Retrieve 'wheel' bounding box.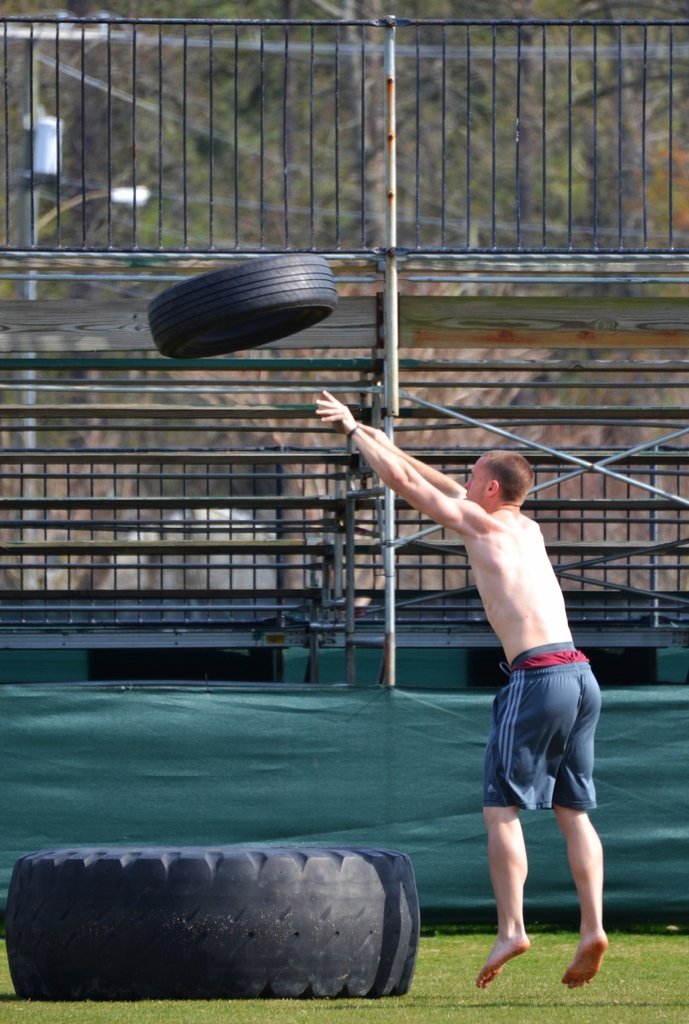
Bounding box: locate(149, 254, 340, 361).
